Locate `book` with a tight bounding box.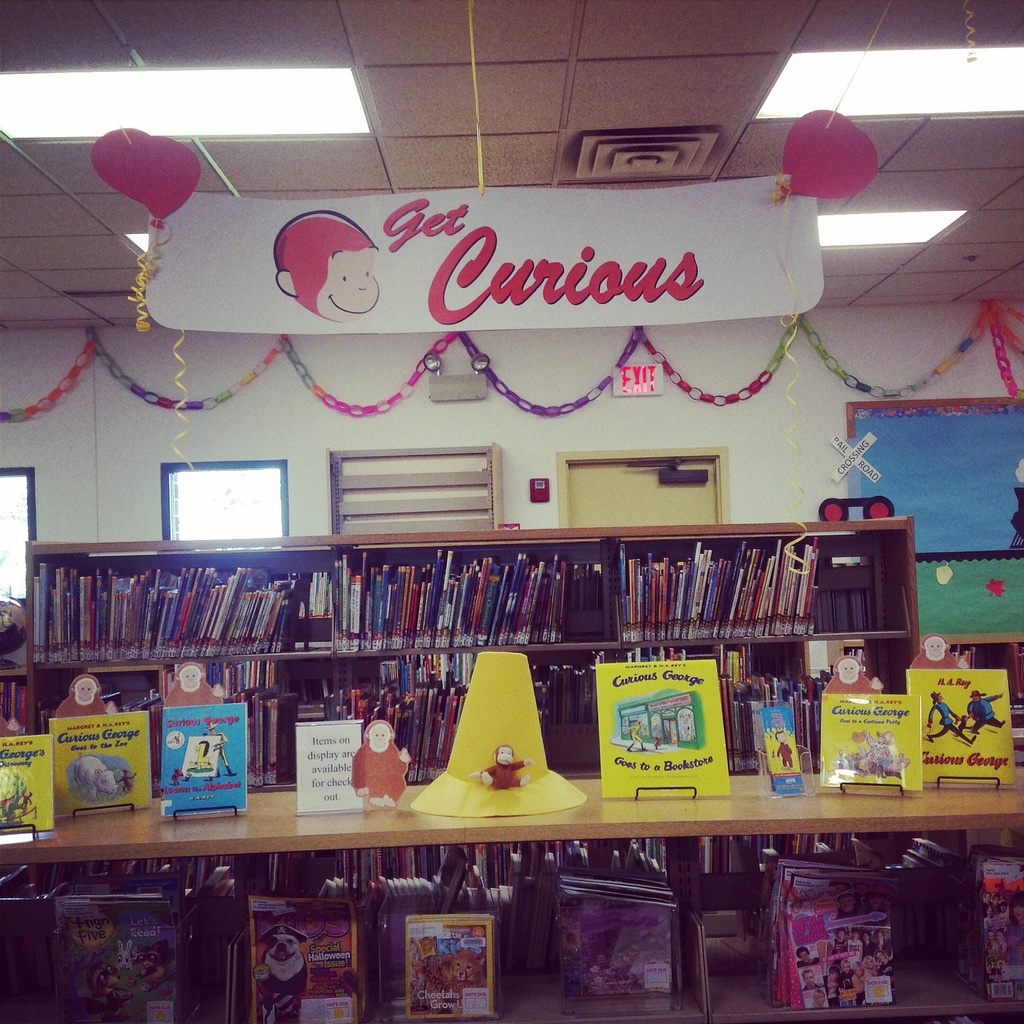
[left=588, top=659, right=726, bottom=798].
